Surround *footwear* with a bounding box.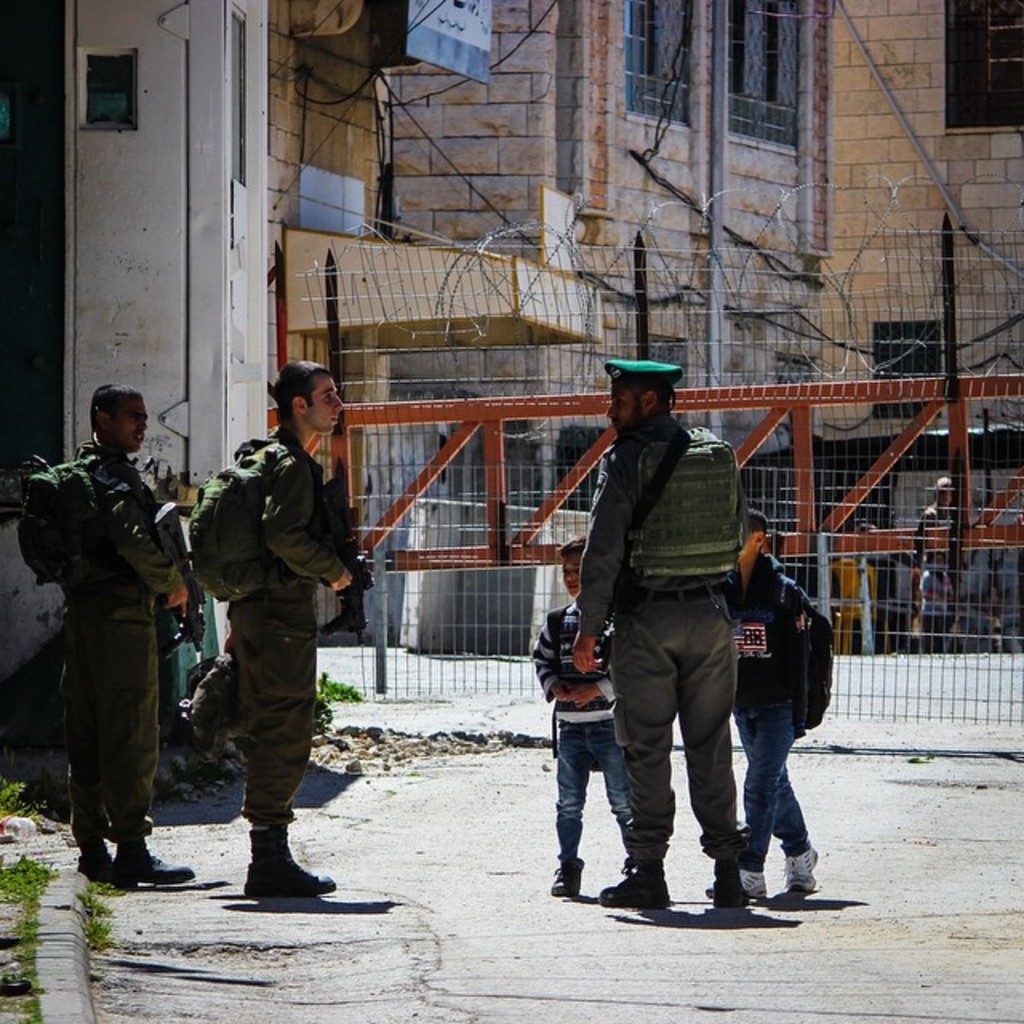
bbox(707, 854, 747, 912).
